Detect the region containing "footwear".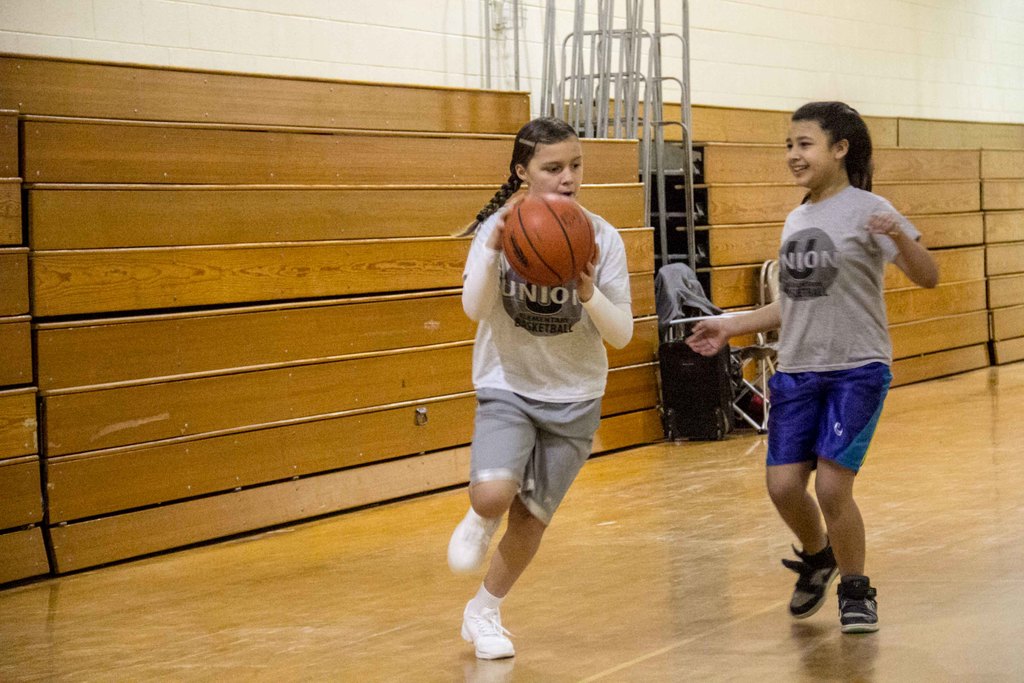
pyautogui.locateOnScreen(446, 514, 499, 579).
